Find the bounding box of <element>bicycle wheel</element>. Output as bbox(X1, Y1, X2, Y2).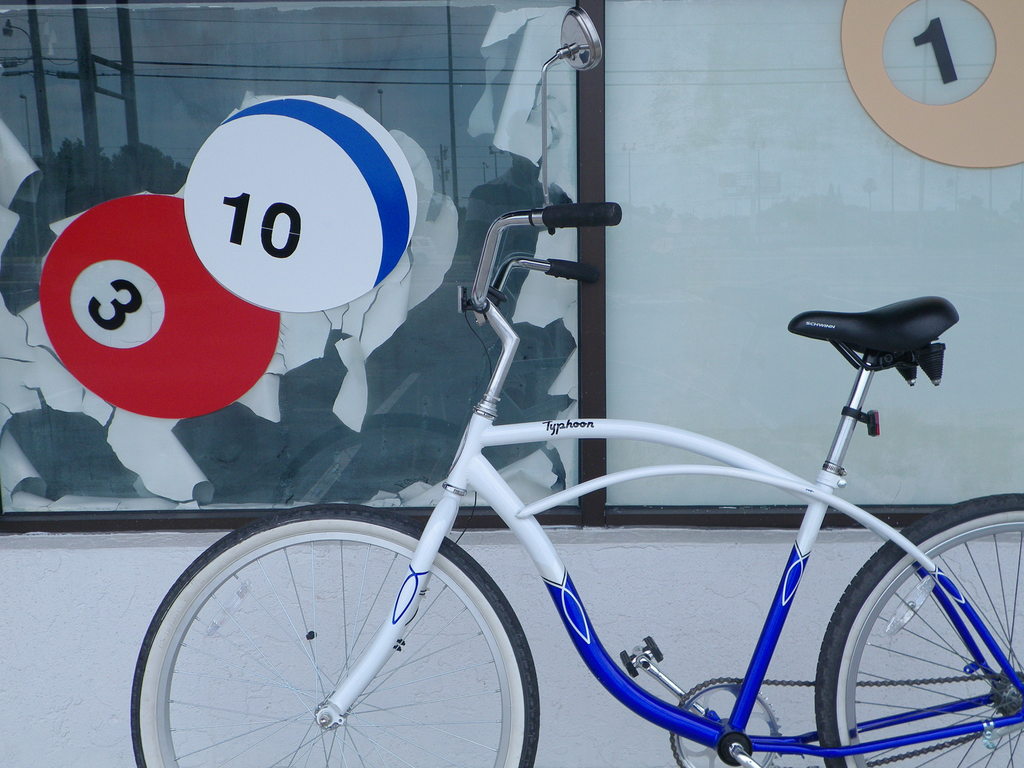
bbox(124, 518, 557, 764).
